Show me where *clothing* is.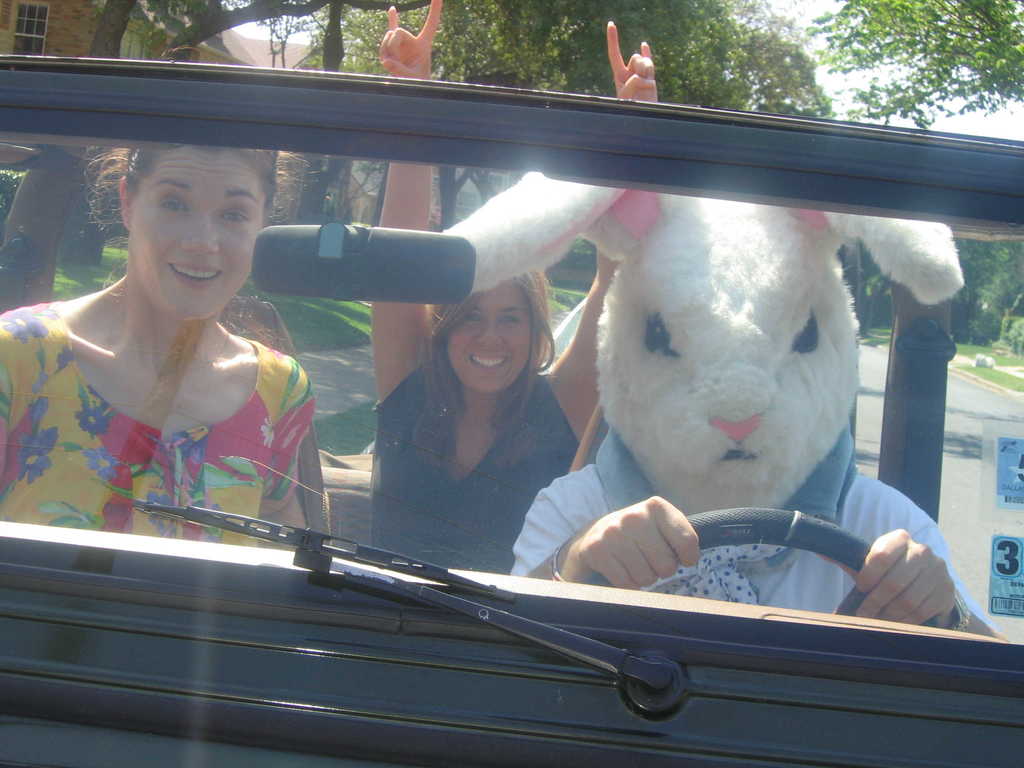
*clothing* is at 521, 430, 995, 635.
